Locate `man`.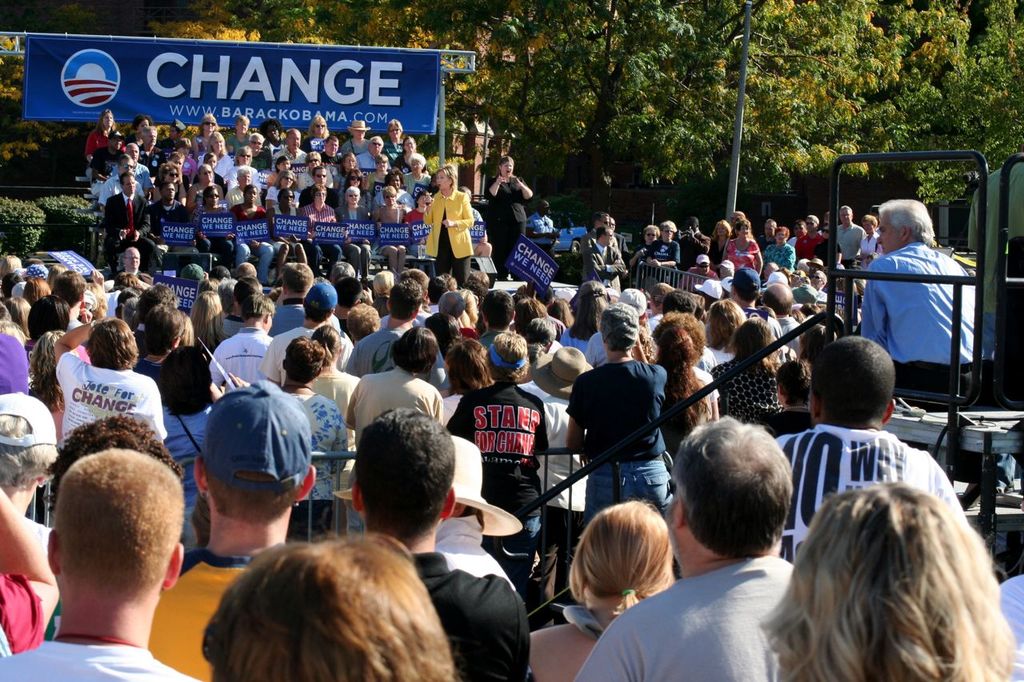
Bounding box: select_region(0, 393, 58, 555).
